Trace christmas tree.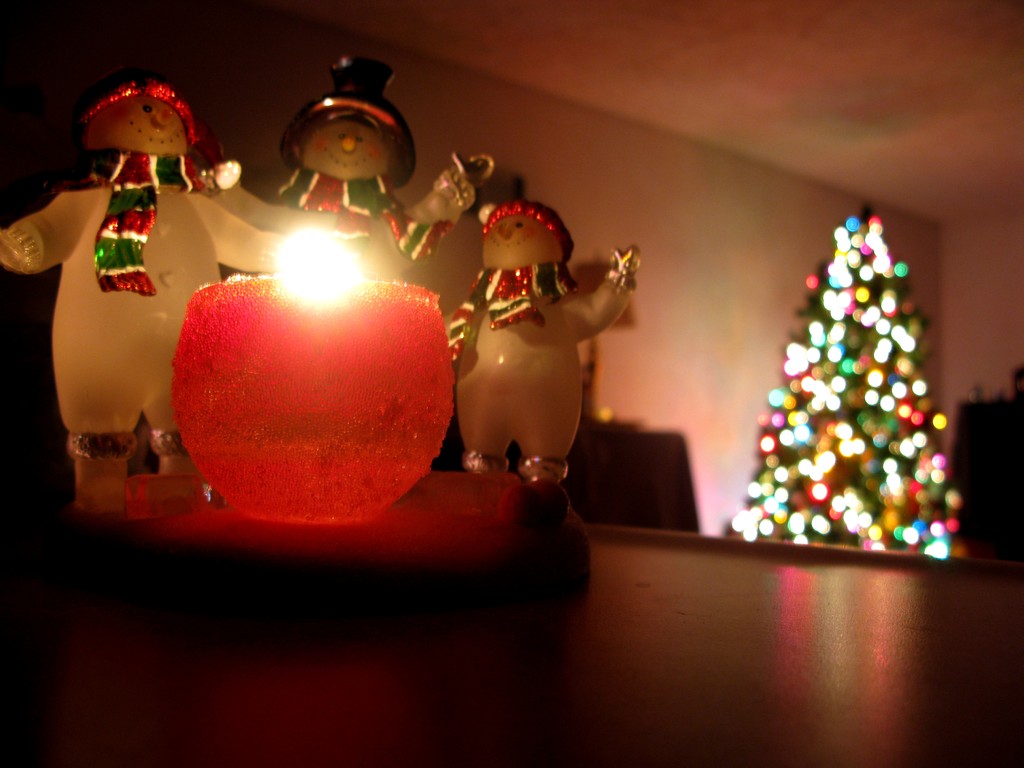
Traced to bbox=(718, 193, 972, 555).
